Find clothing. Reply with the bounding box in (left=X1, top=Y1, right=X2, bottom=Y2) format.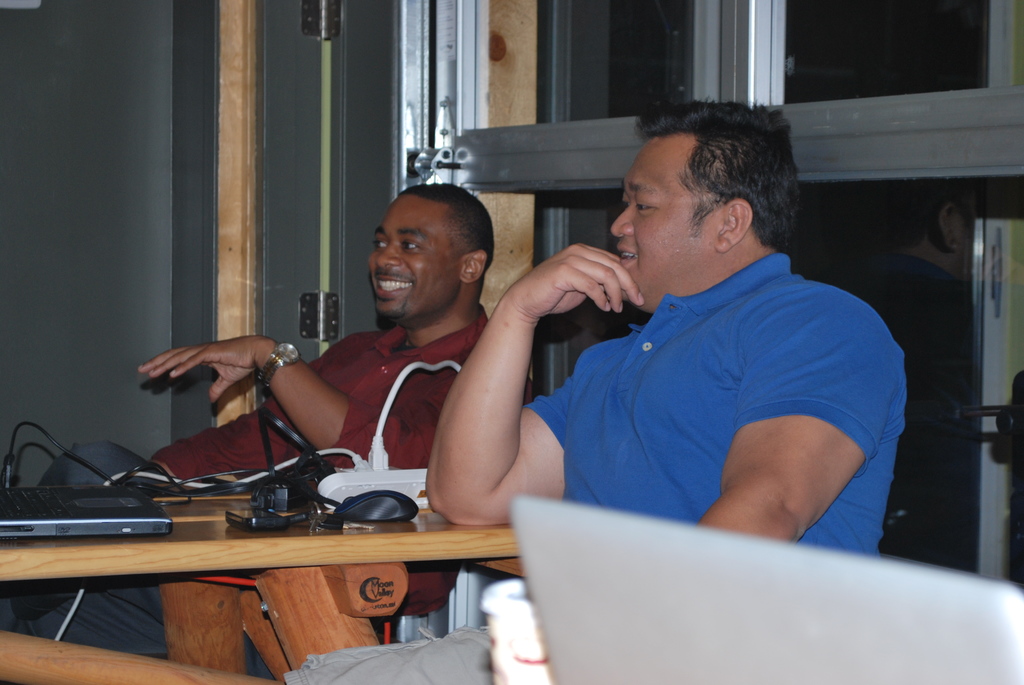
(left=512, top=249, right=904, bottom=553).
